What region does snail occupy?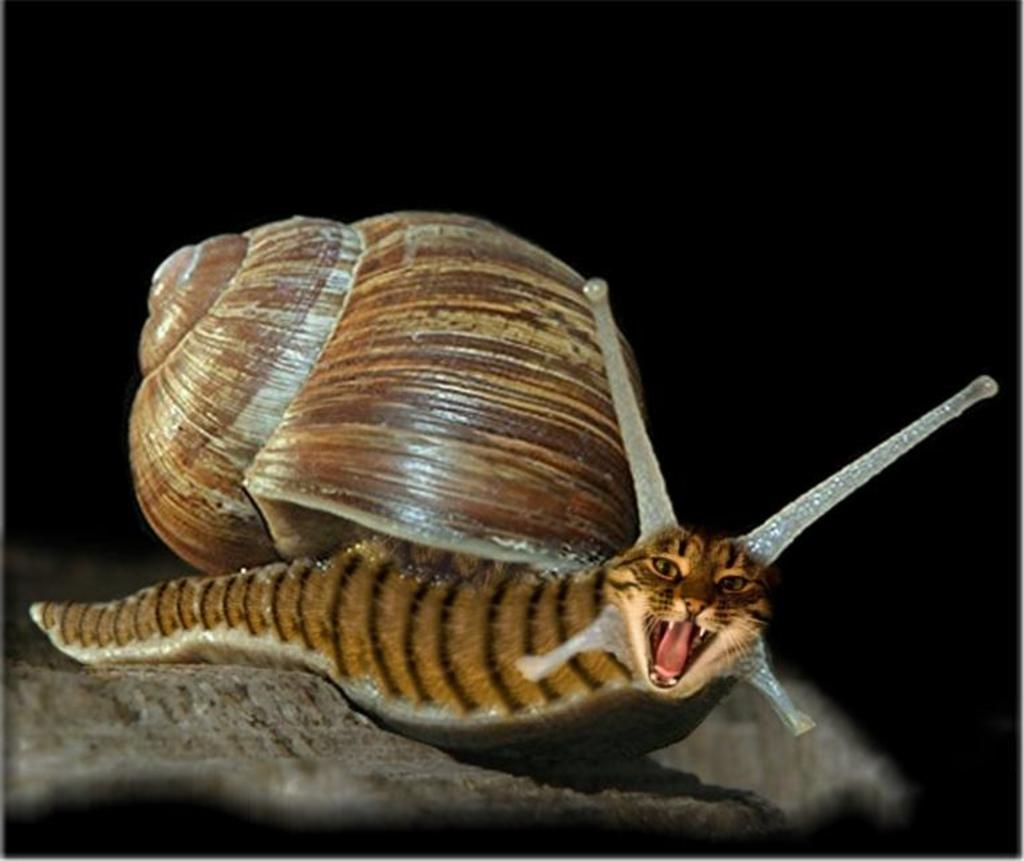
[24, 205, 997, 758].
